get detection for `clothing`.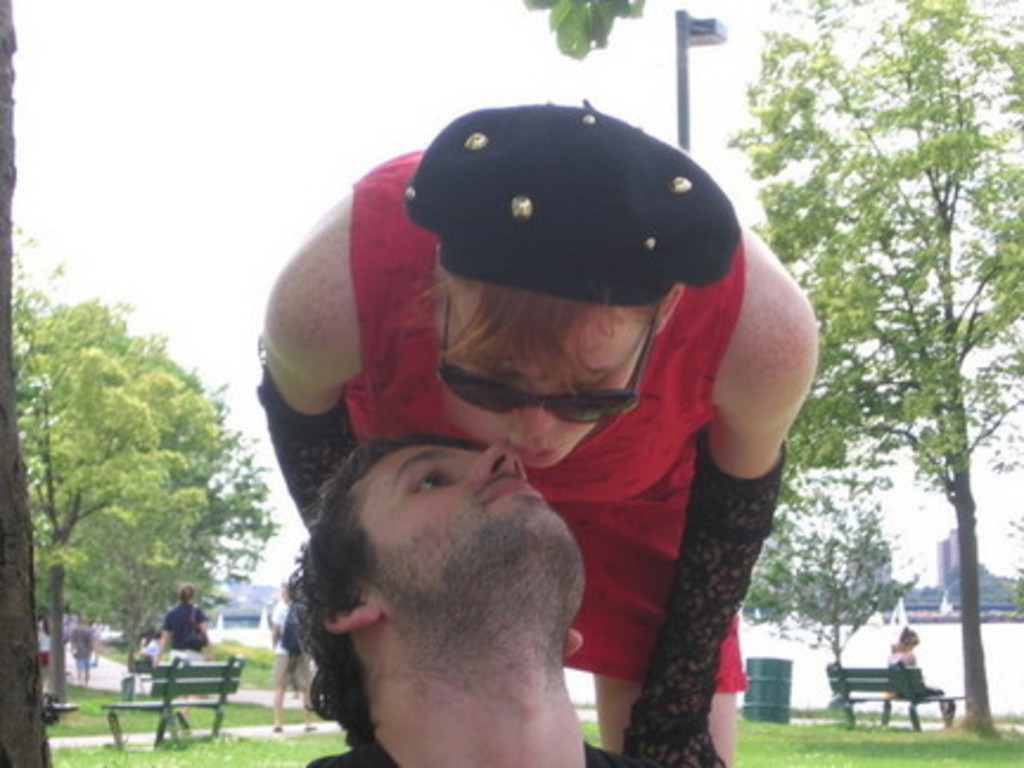
Detection: (left=308, top=725, right=666, bottom=766).
